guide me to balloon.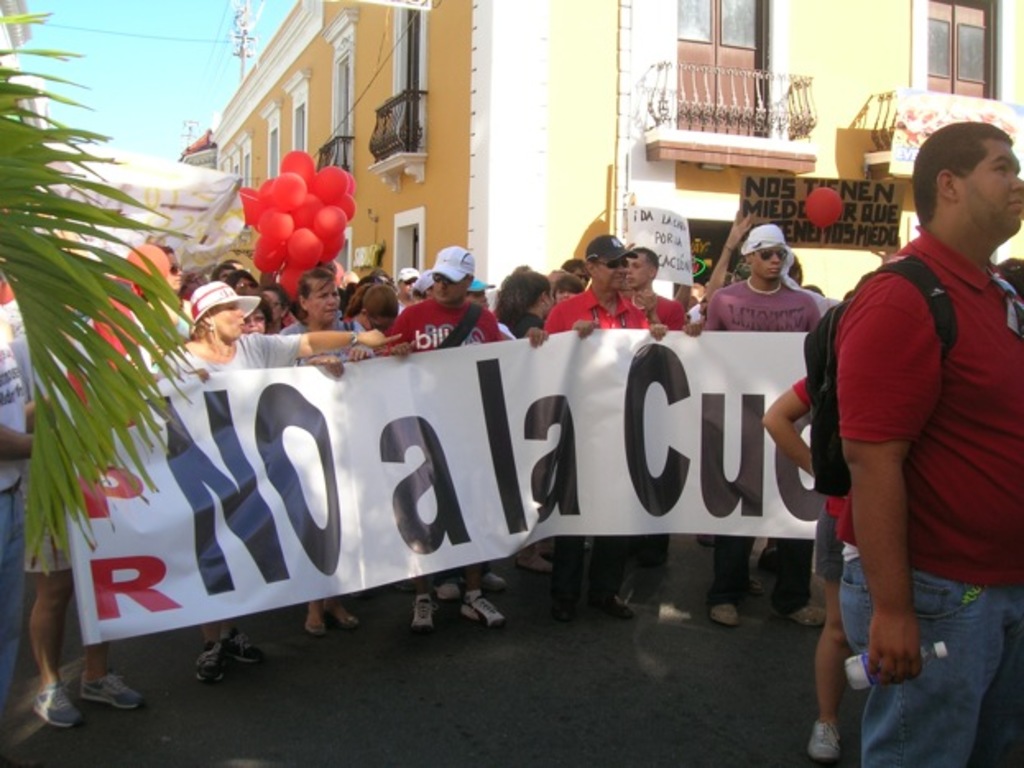
Guidance: box(322, 232, 345, 250).
